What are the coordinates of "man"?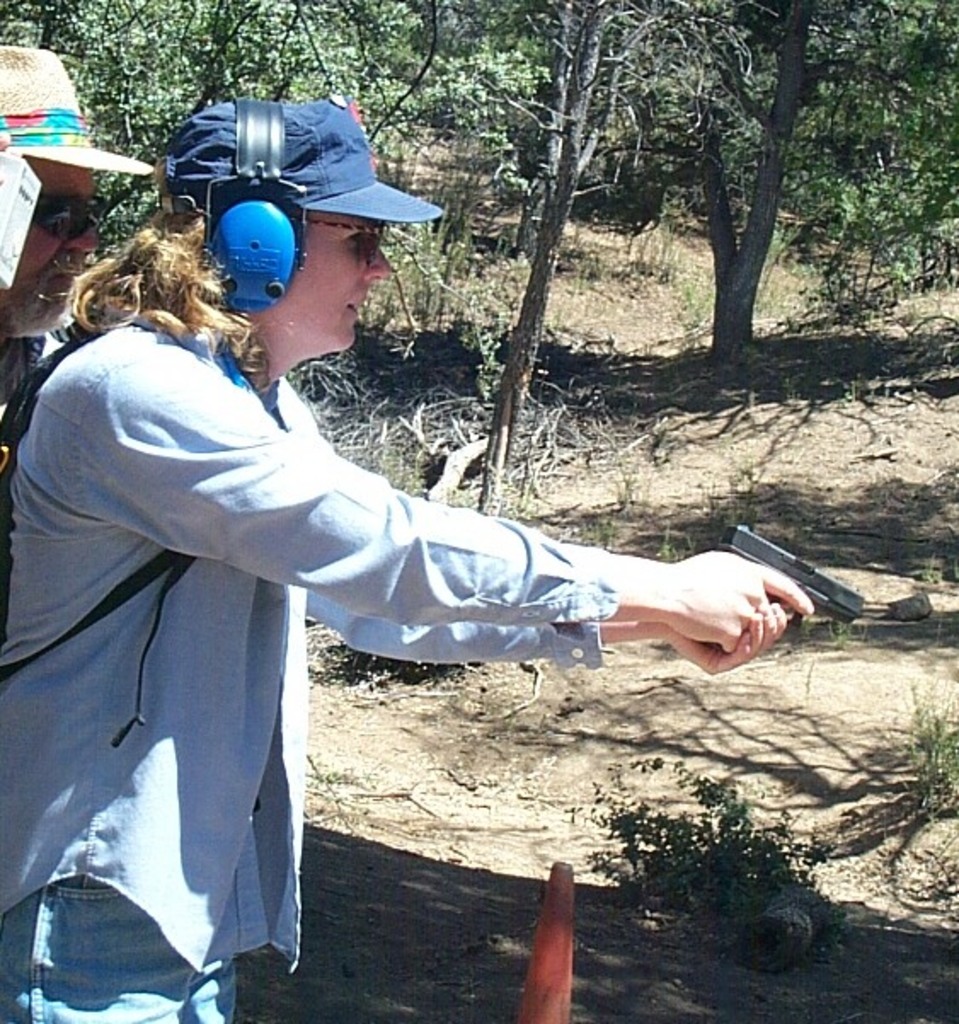
{"left": 0, "top": 102, "right": 806, "bottom": 1022}.
